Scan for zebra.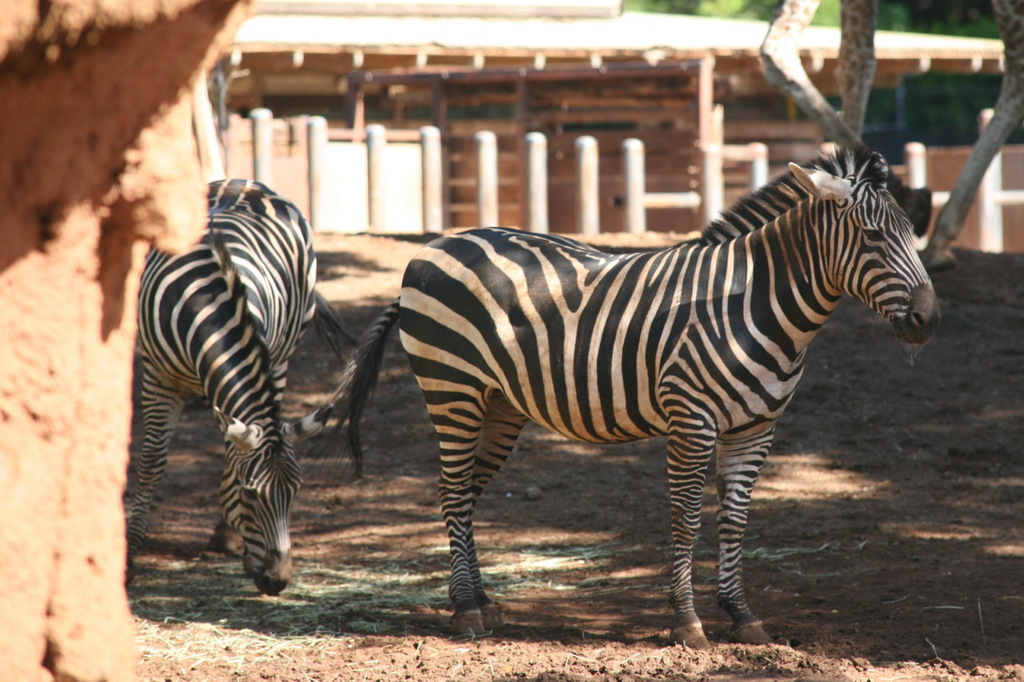
Scan result: left=299, top=142, right=943, bottom=652.
